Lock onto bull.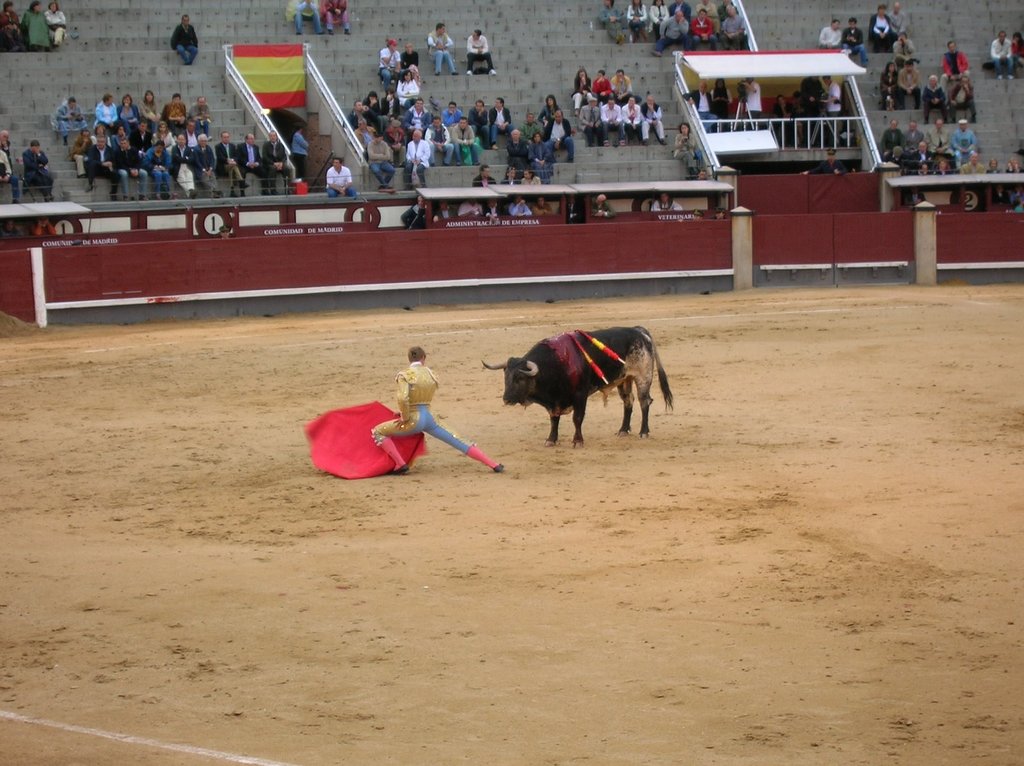
Locked: bbox(472, 326, 676, 452).
